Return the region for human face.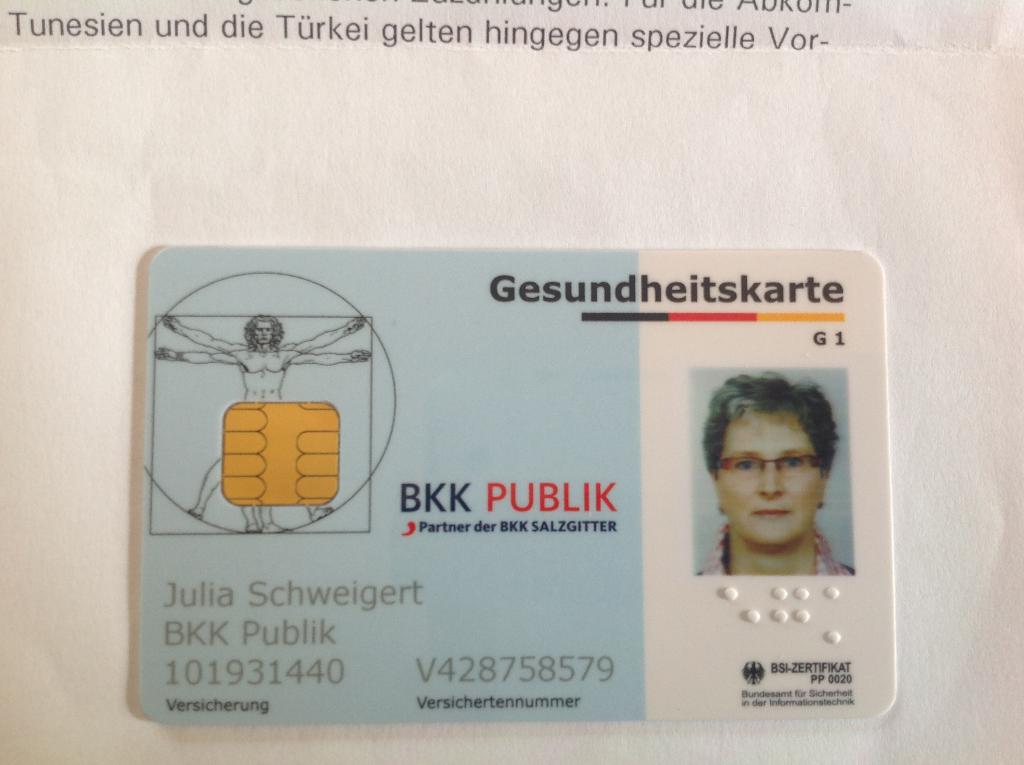
crop(712, 410, 822, 543).
